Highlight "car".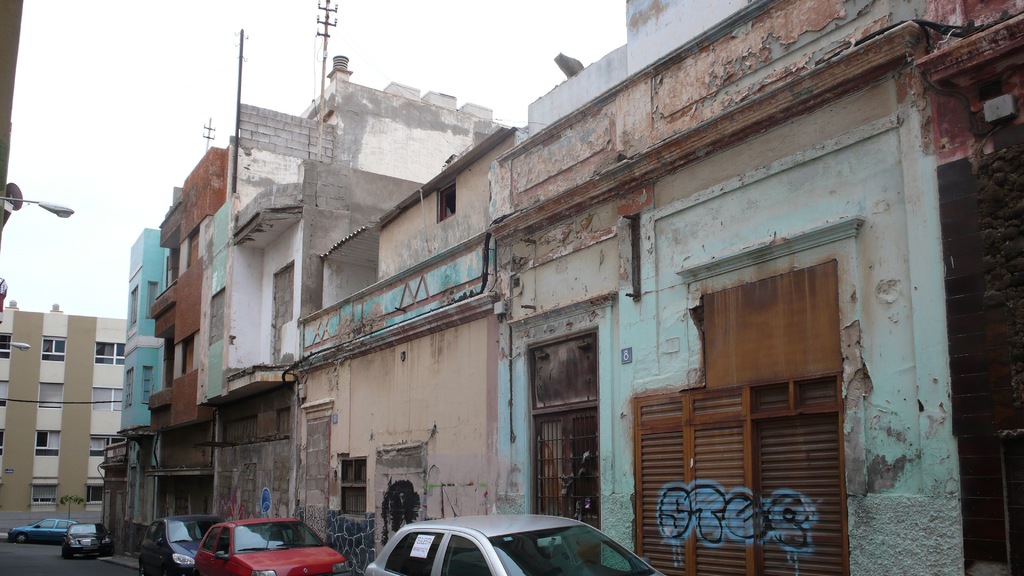
Highlighted region: l=61, t=518, r=113, b=550.
